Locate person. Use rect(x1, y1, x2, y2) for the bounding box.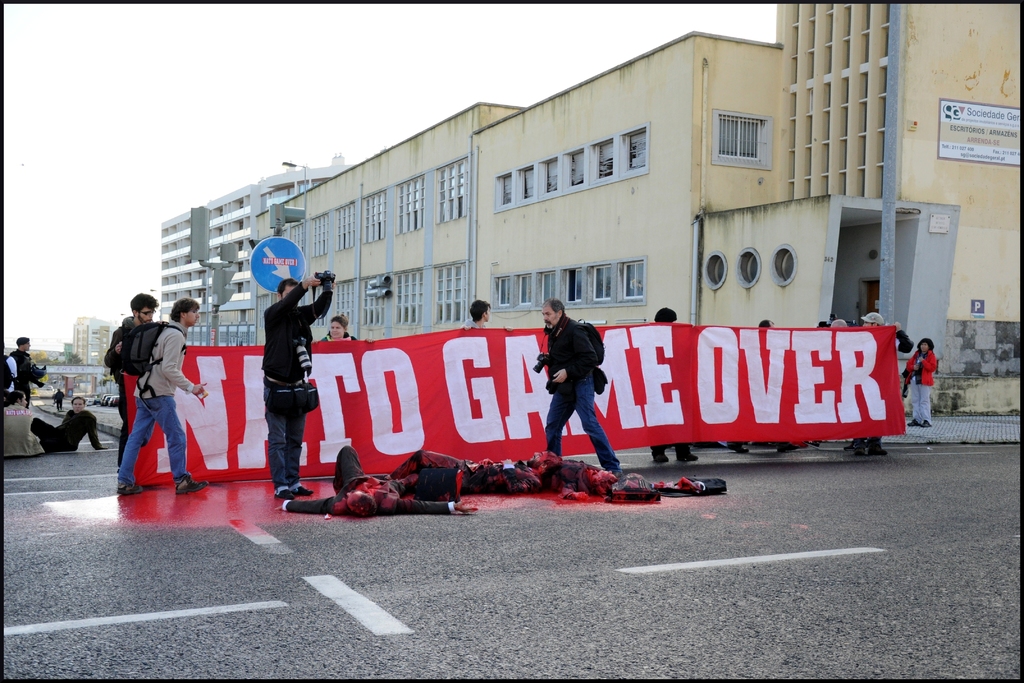
rect(650, 307, 700, 462).
